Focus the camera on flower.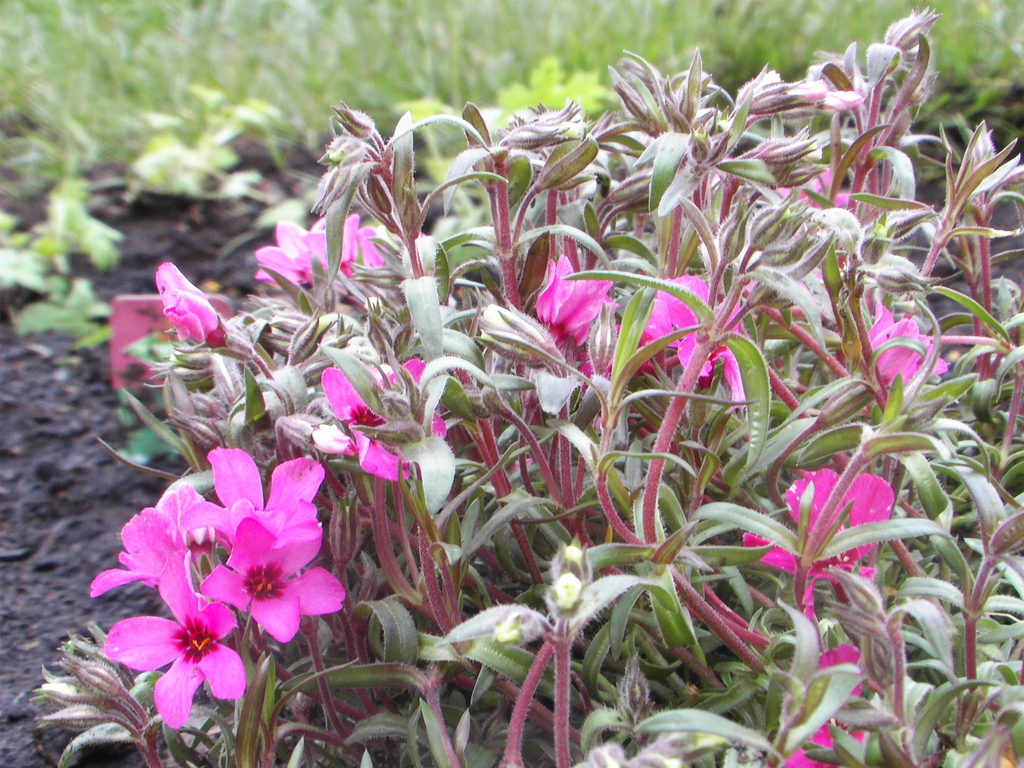
Focus region: 250:214:371:294.
